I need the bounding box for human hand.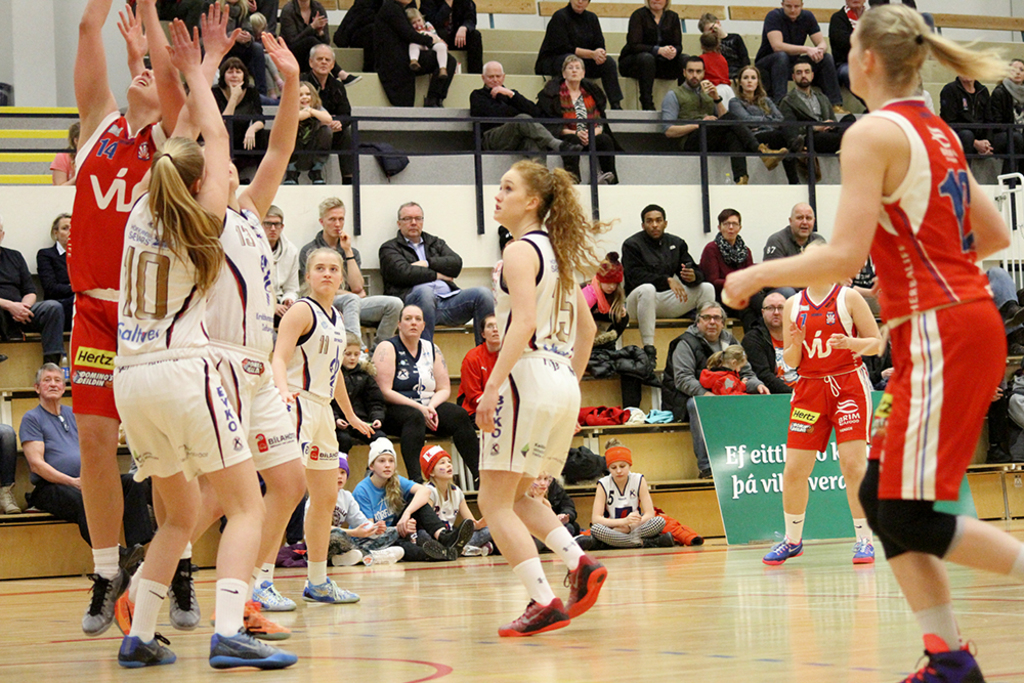
Here it is: x1=276, y1=384, x2=301, y2=408.
